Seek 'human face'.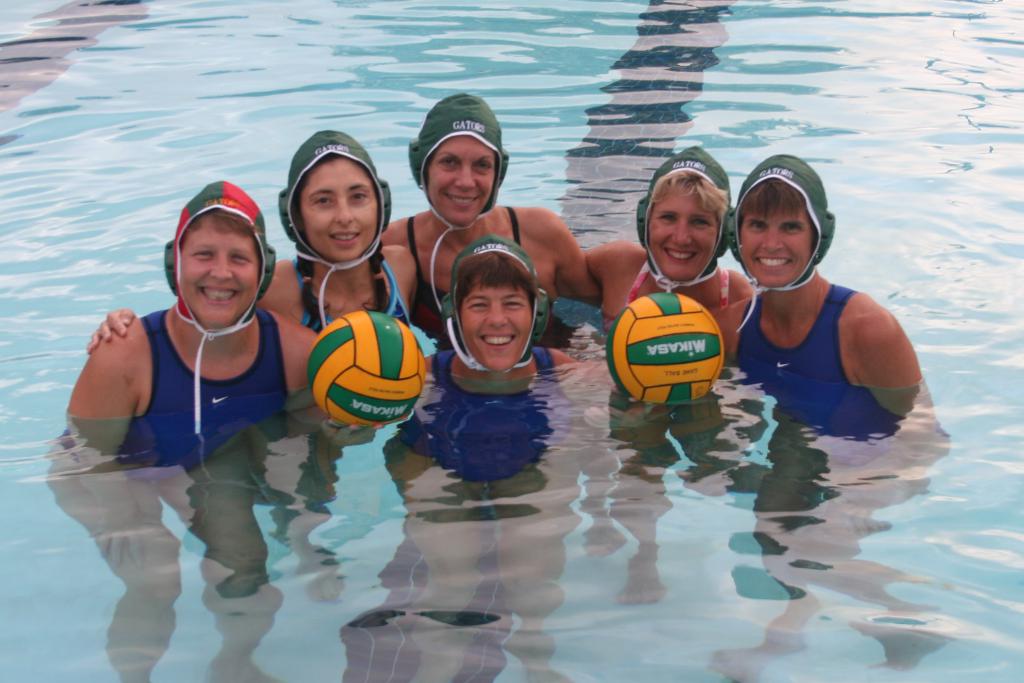
[739,210,813,288].
